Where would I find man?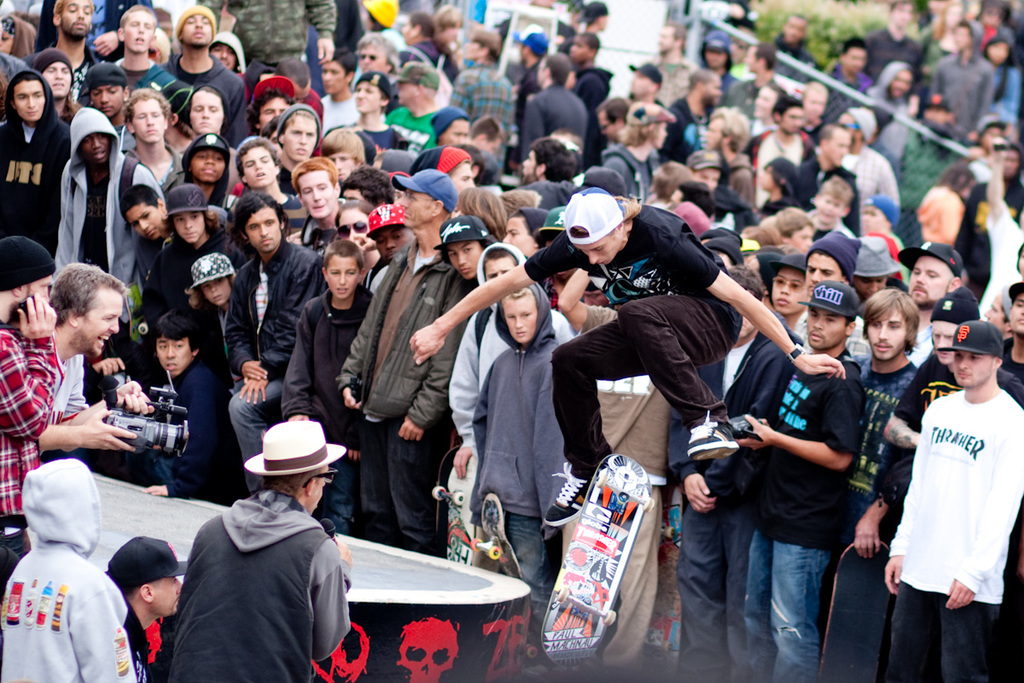
At left=100, top=318, right=239, bottom=500.
